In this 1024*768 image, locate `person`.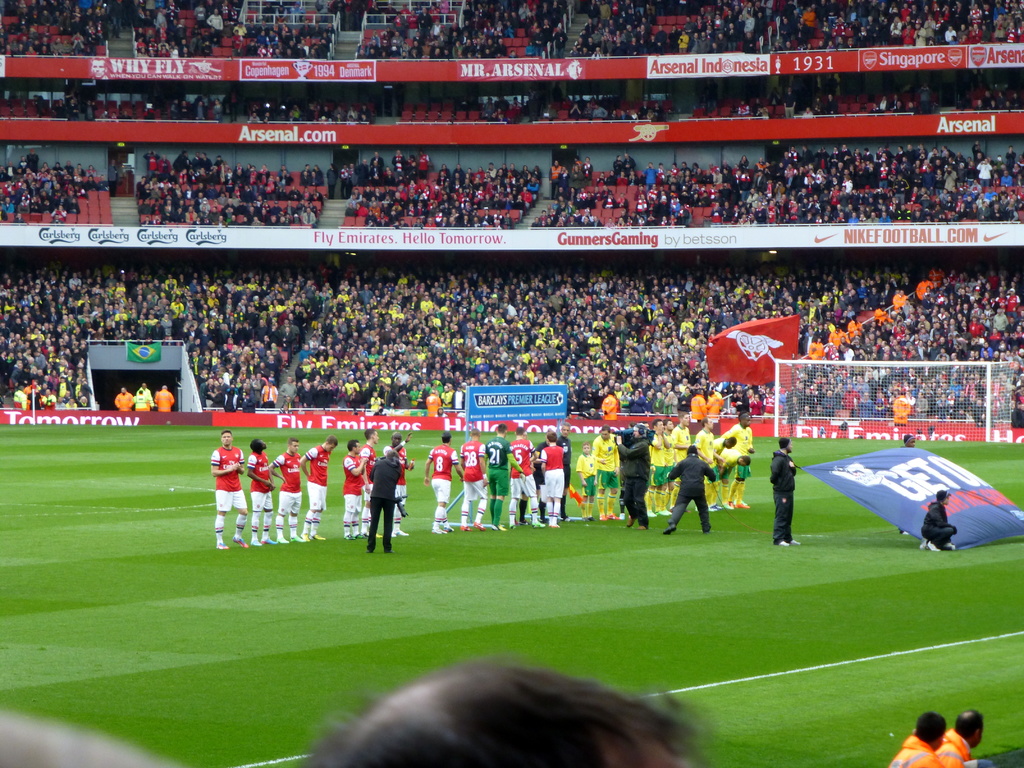
Bounding box: [x1=364, y1=449, x2=410, y2=557].
